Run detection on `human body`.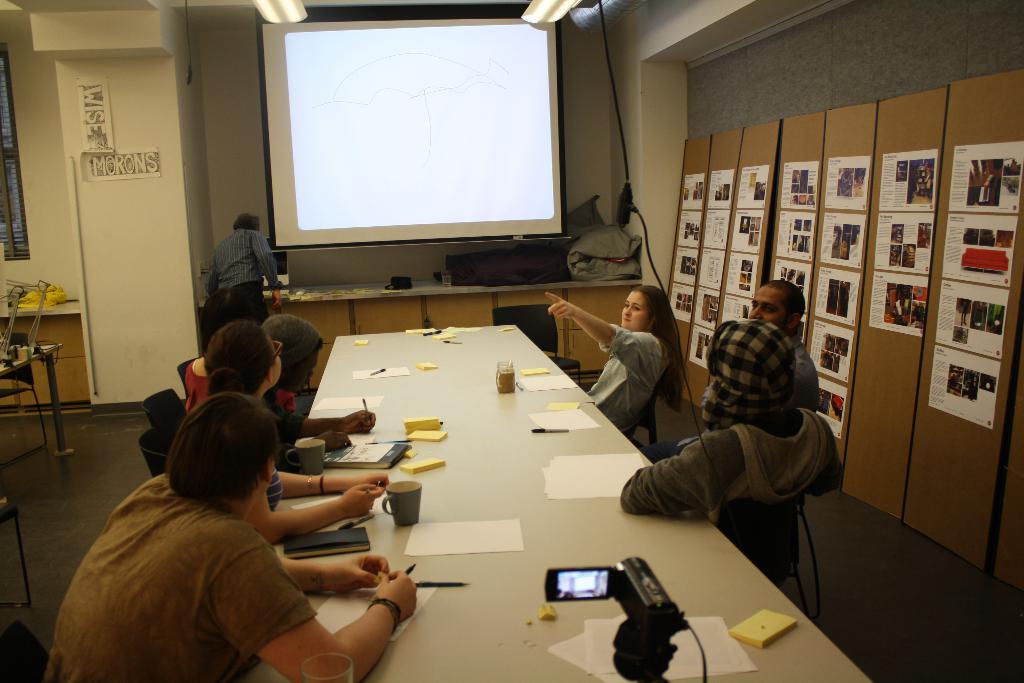
Result: region(204, 226, 283, 315).
